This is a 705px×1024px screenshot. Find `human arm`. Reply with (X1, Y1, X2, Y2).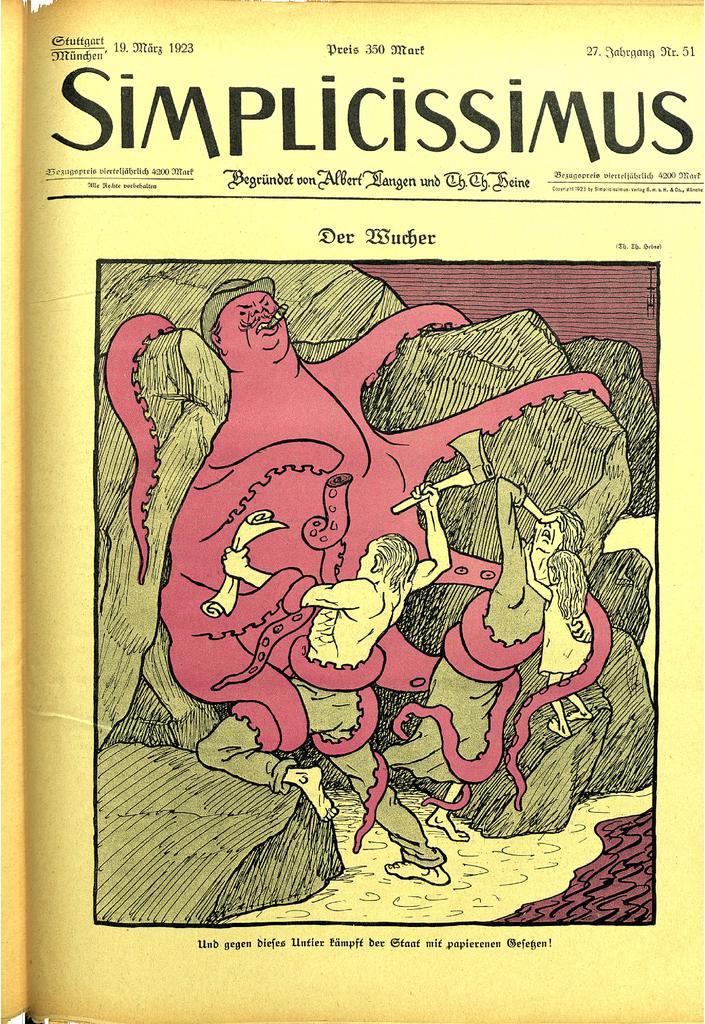
(492, 474, 582, 572).
